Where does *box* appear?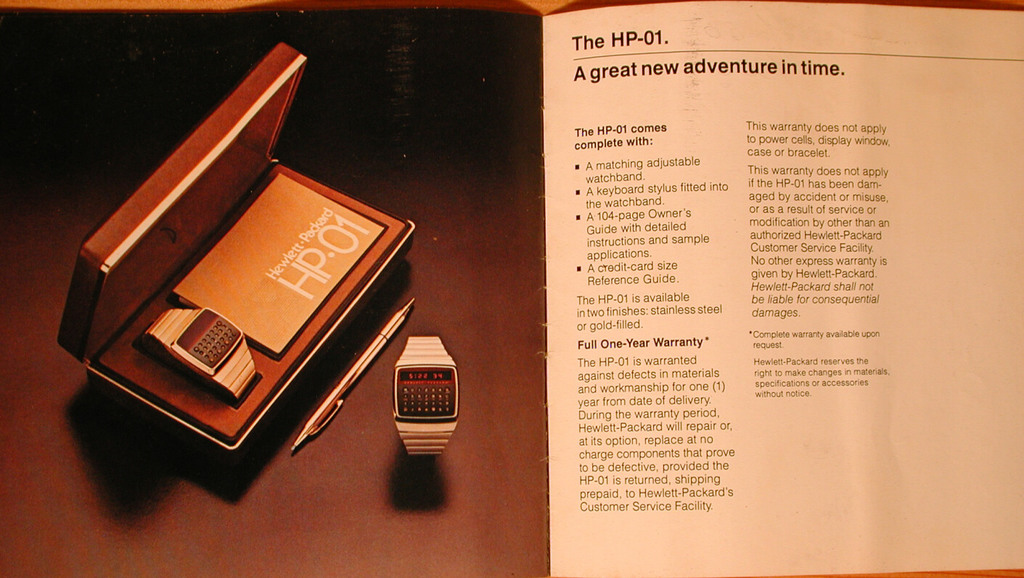
Appears at 51 41 415 463.
